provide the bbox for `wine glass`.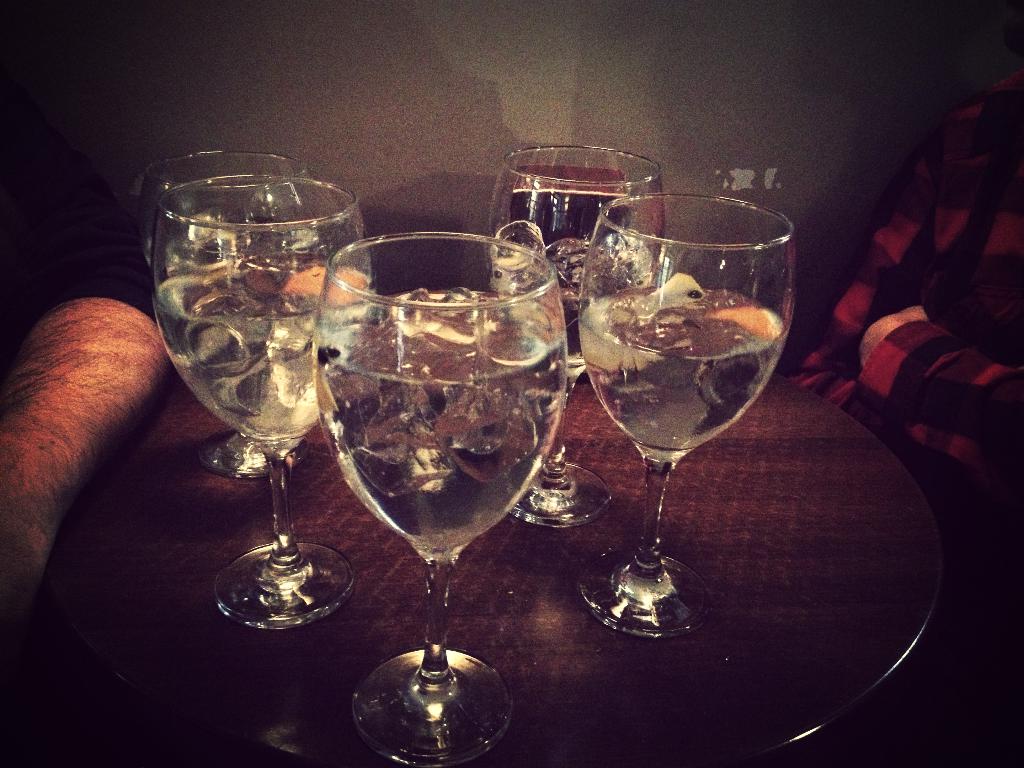
Rect(151, 175, 365, 630).
